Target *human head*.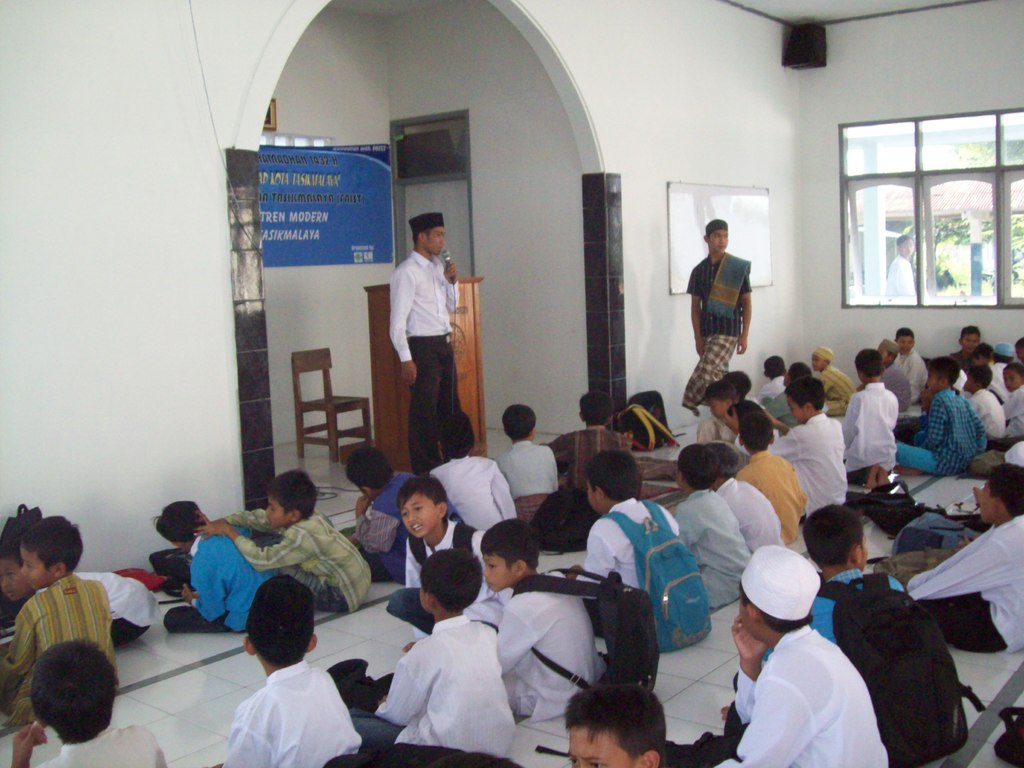
Target region: pyautogui.locateOnScreen(344, 444, 392, 500).
